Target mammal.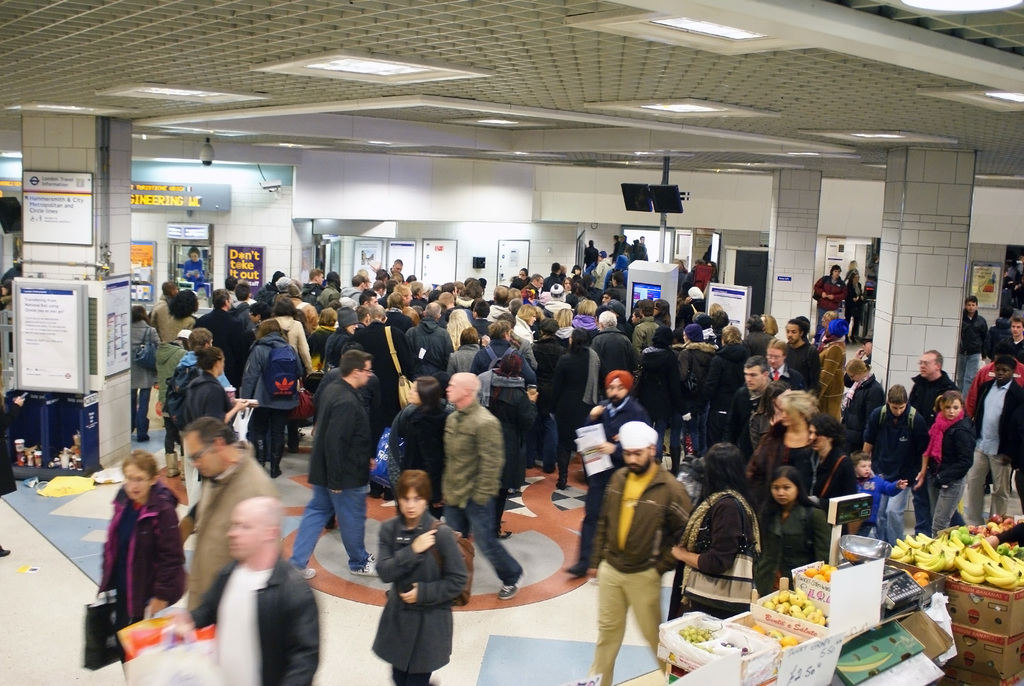
Target region: detection(374, 468, 465, 685).
